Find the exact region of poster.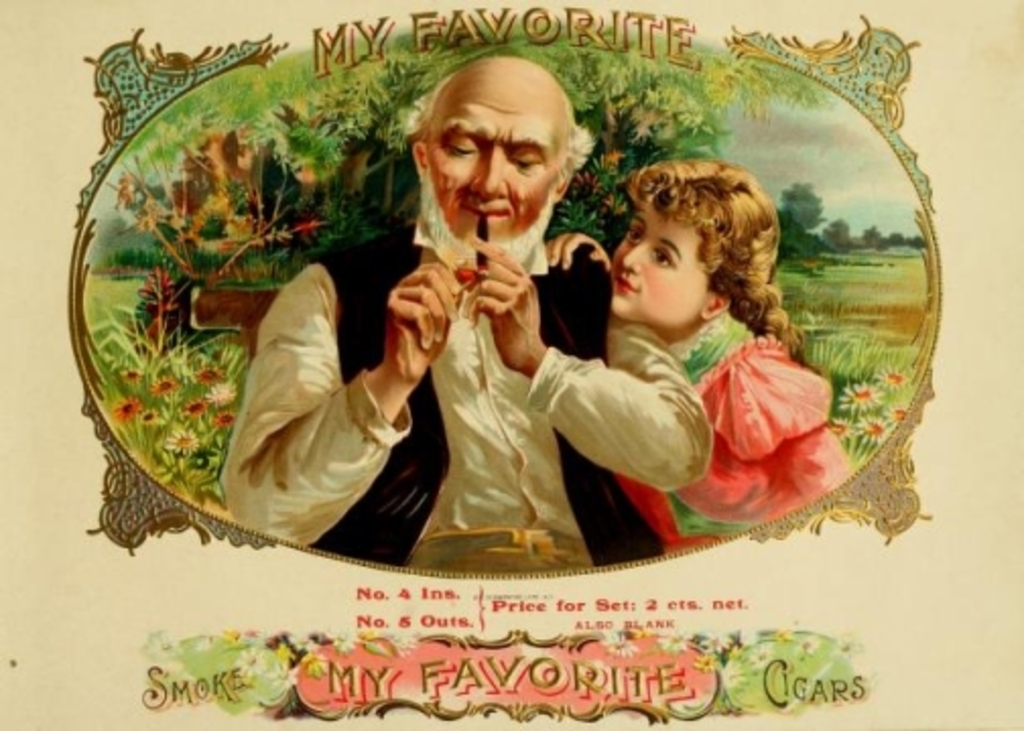
Exact region: x1=0, y1=0, x2=1022, y2=729.
